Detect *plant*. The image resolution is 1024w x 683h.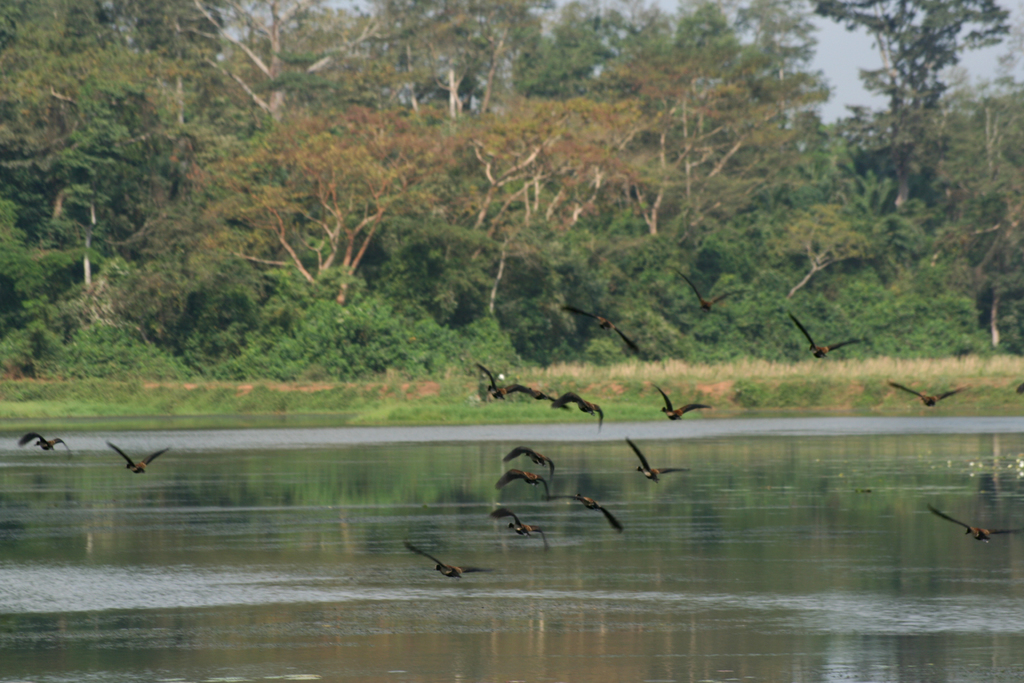
rect(569, 325, 632, 374).
